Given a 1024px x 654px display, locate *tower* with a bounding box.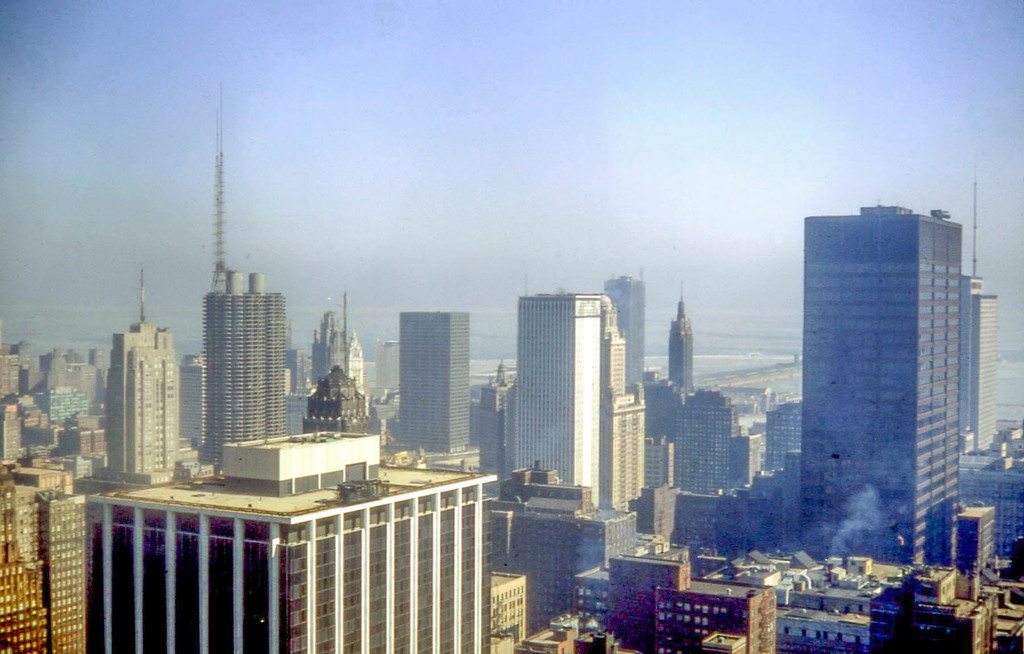
Located: {"x1": 398, "y1": 308, "x2": 483, "y2": 474}.
